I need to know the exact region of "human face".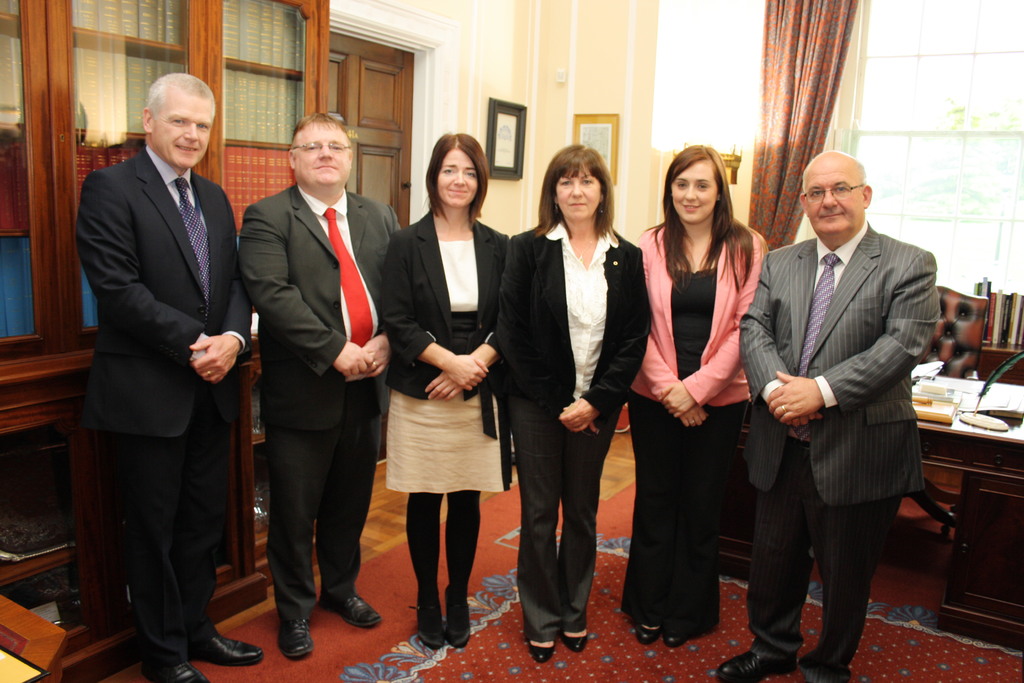
Region: BBox(438, 151, 478, 210).
